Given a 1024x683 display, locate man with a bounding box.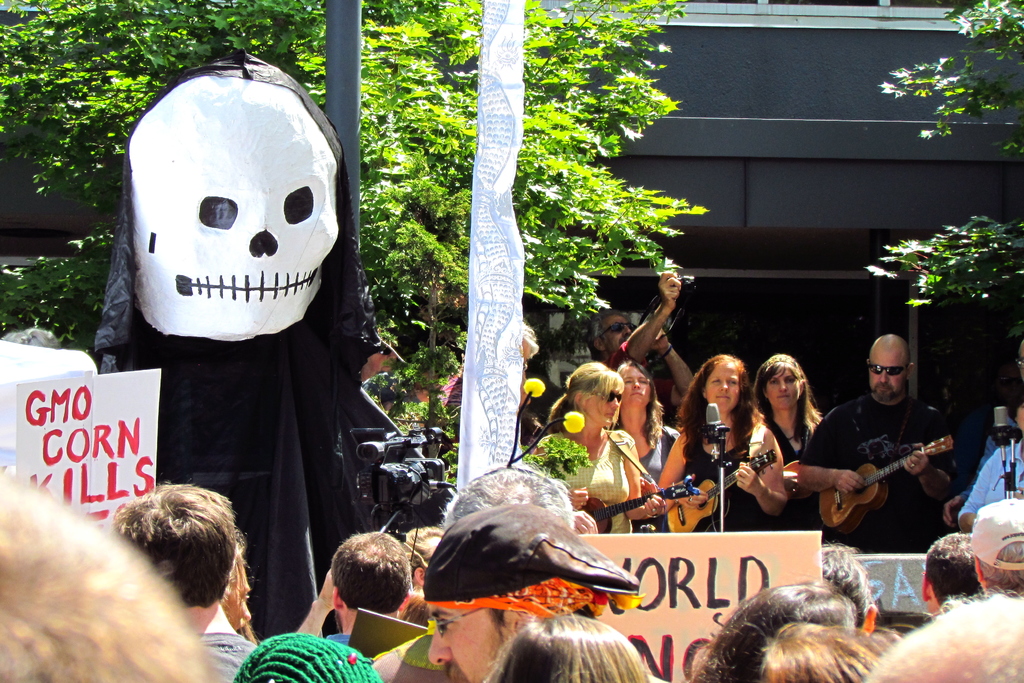
Located: (803,327,951,544).
